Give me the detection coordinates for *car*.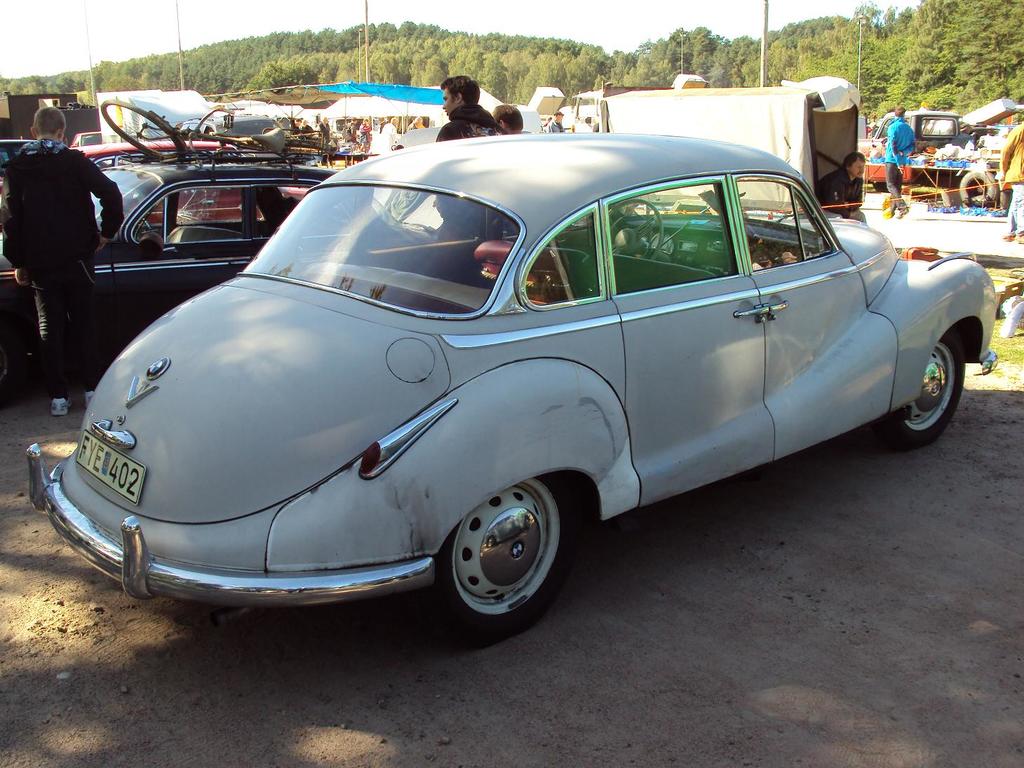
bbox=(0, 165, 415, 393).
